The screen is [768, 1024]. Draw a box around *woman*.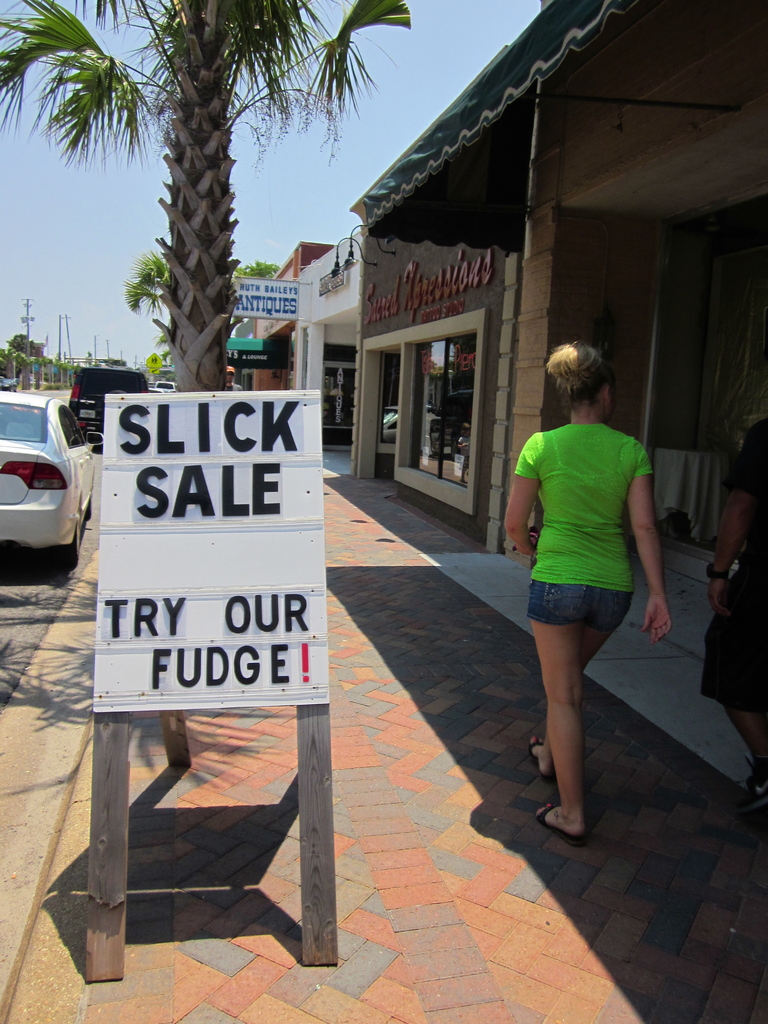
504:330:669:824.
